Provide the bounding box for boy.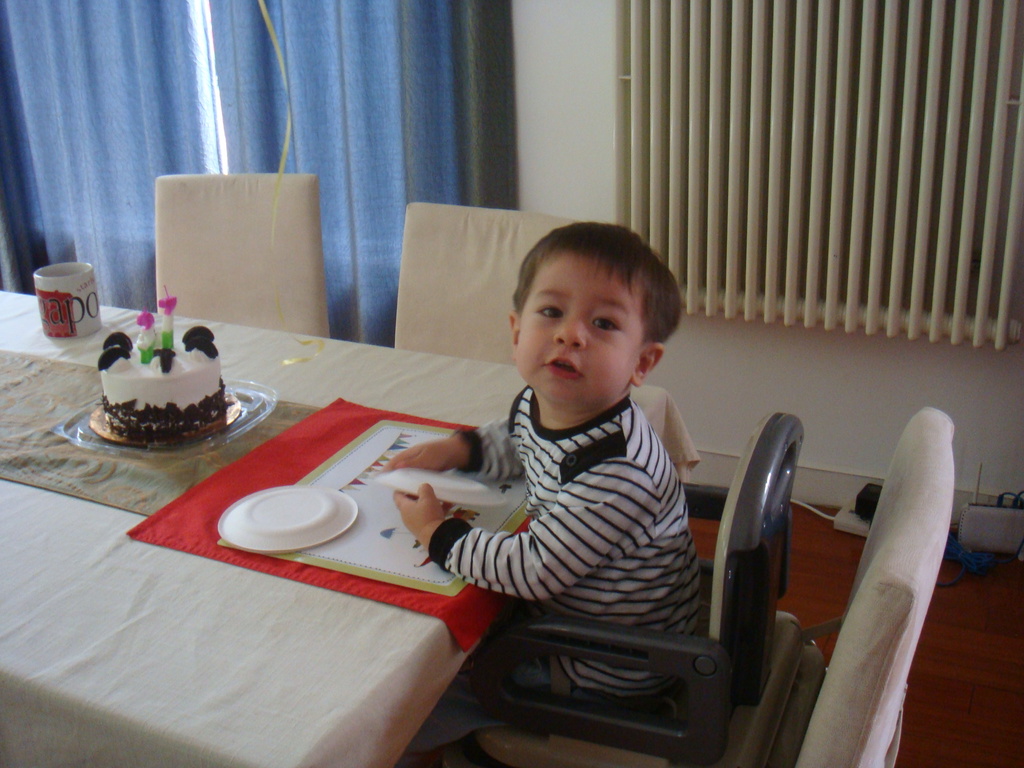
crop(384, 223, 682, 711).
